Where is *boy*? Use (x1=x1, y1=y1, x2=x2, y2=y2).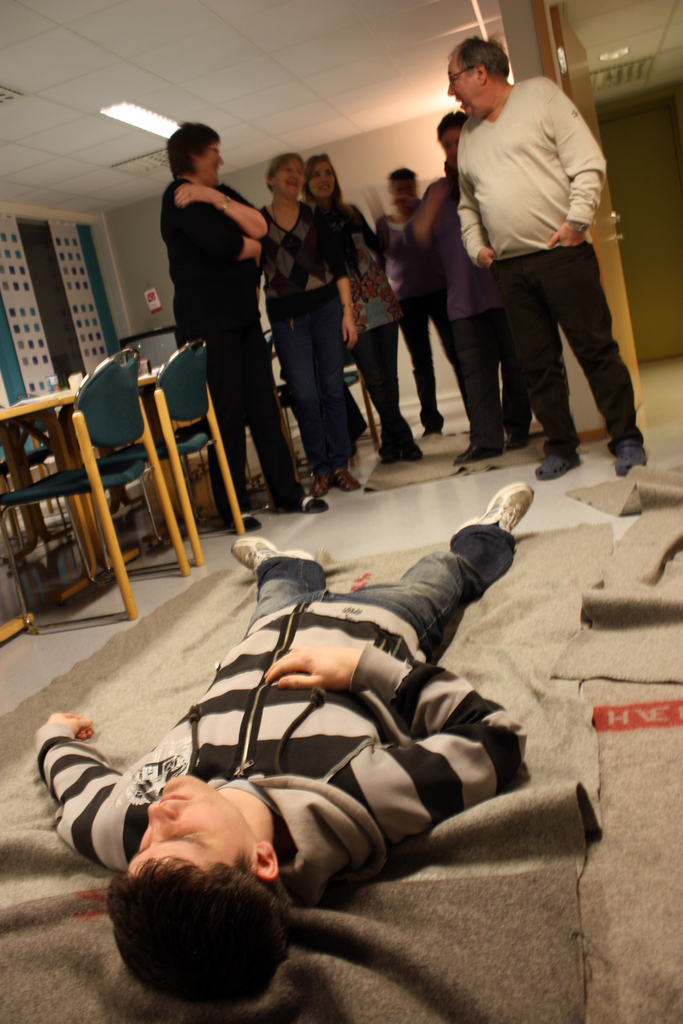
(x1=35, y1=471, x2=535, y2=1012).
